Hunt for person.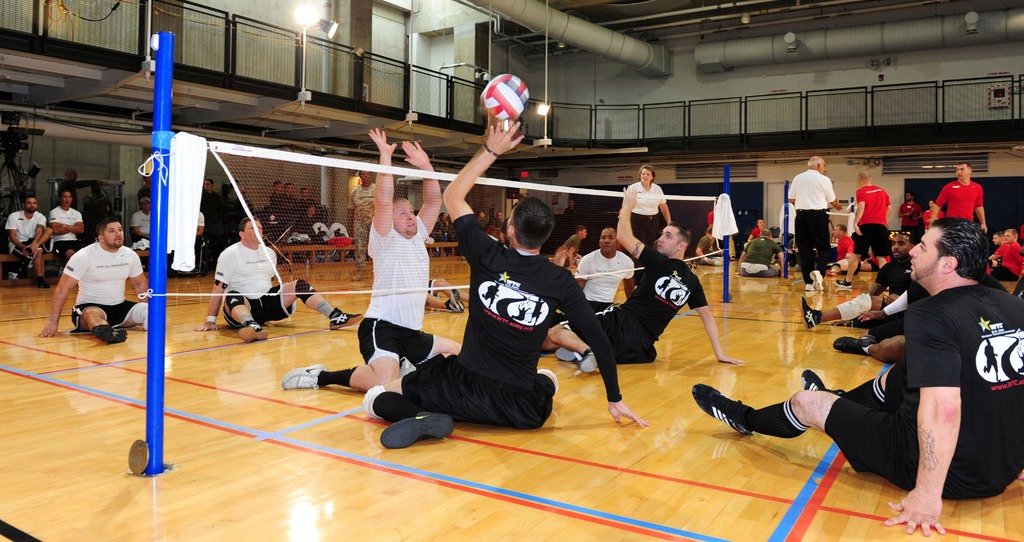
Hunted down at select_region(36, 217, 152, 343).
